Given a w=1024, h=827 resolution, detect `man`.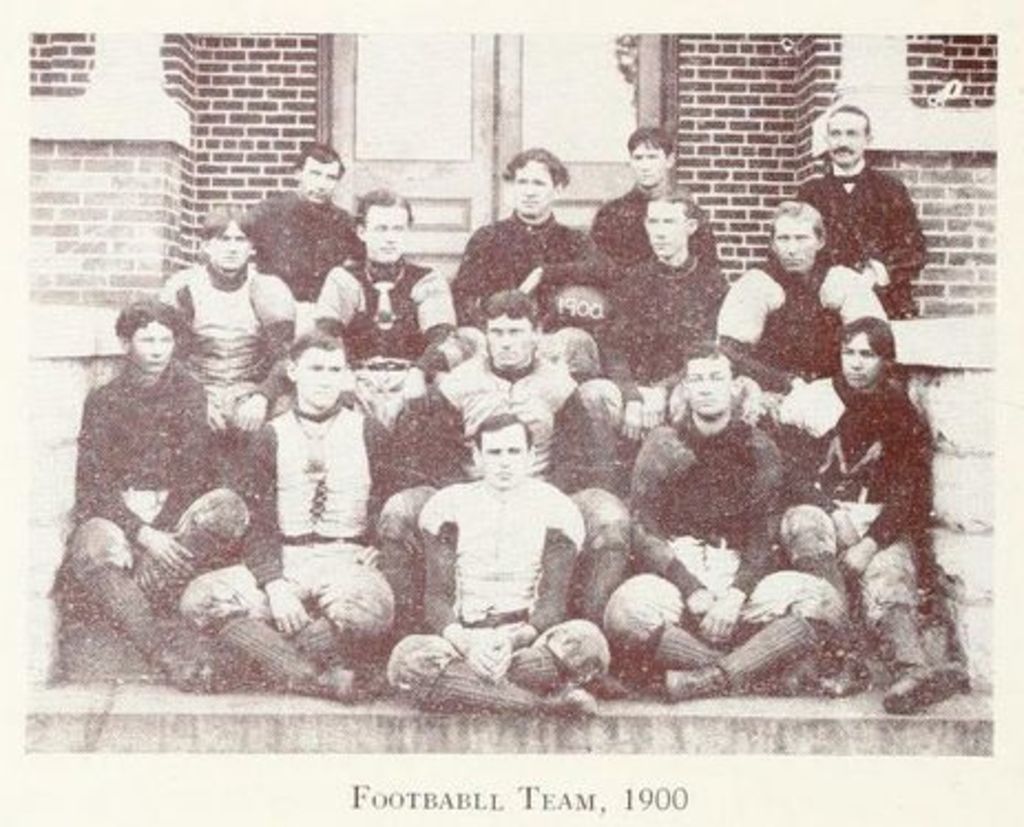
411/400/602/703.
